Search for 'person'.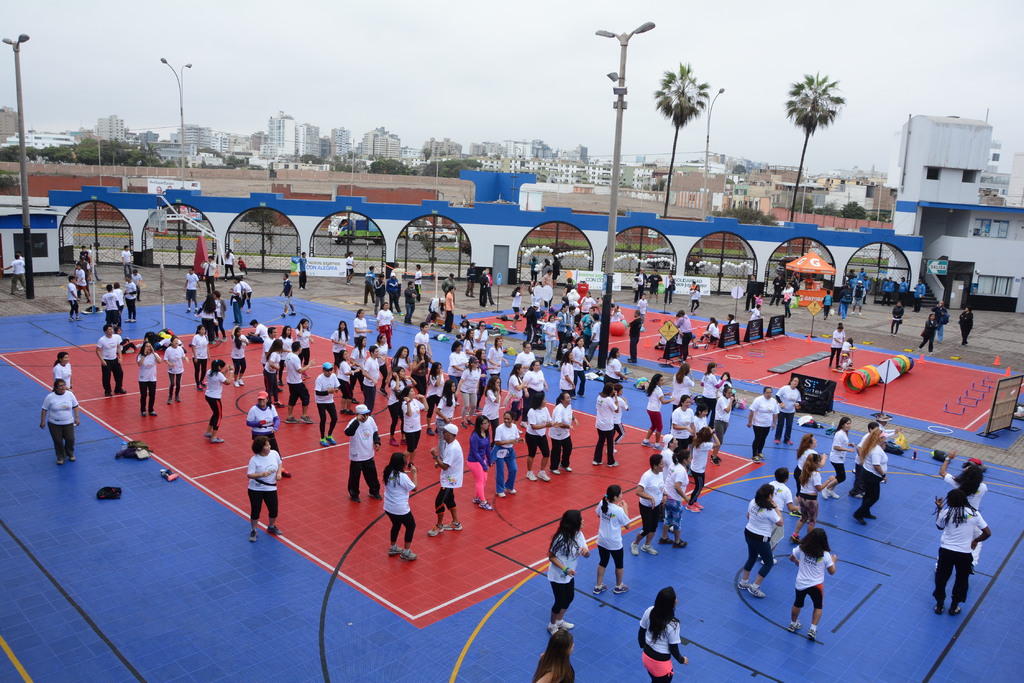
Found at box=[669, 398, 694, 462].
